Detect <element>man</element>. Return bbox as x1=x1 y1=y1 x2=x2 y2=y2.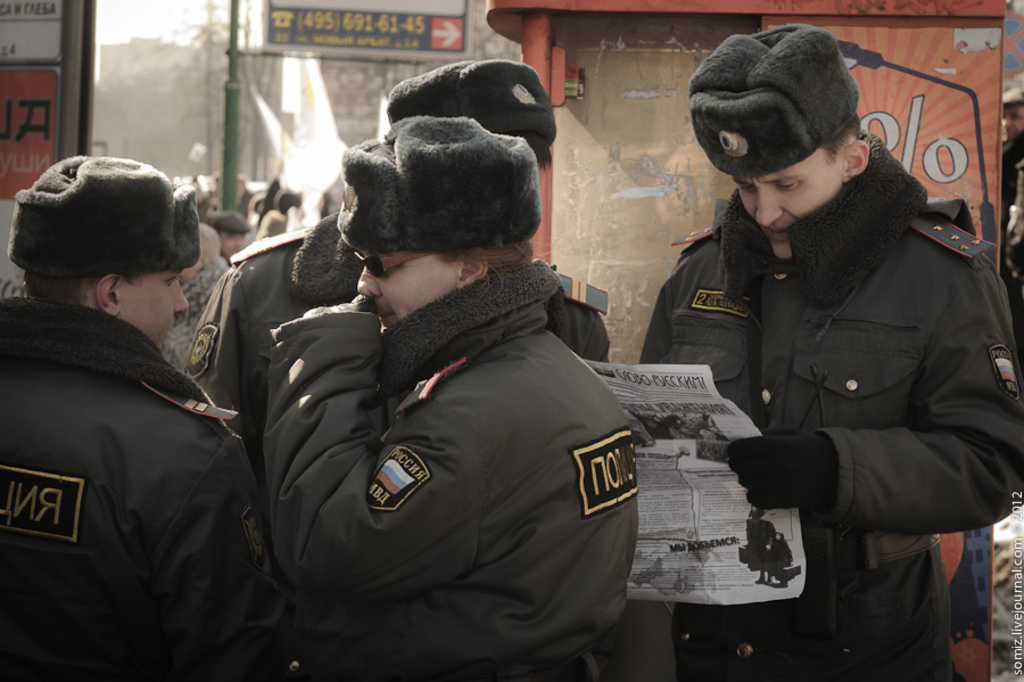
x1=181 y1=60 x2=610 y2=517.
